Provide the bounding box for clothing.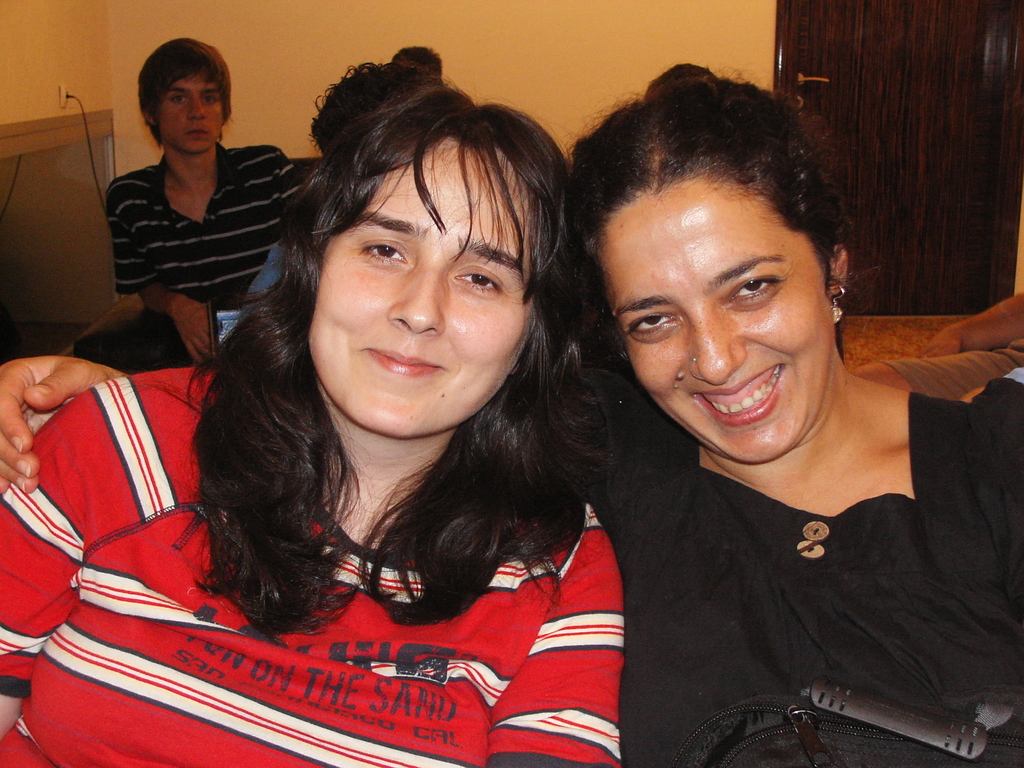
bbox=[70, 141, 306, 376].
